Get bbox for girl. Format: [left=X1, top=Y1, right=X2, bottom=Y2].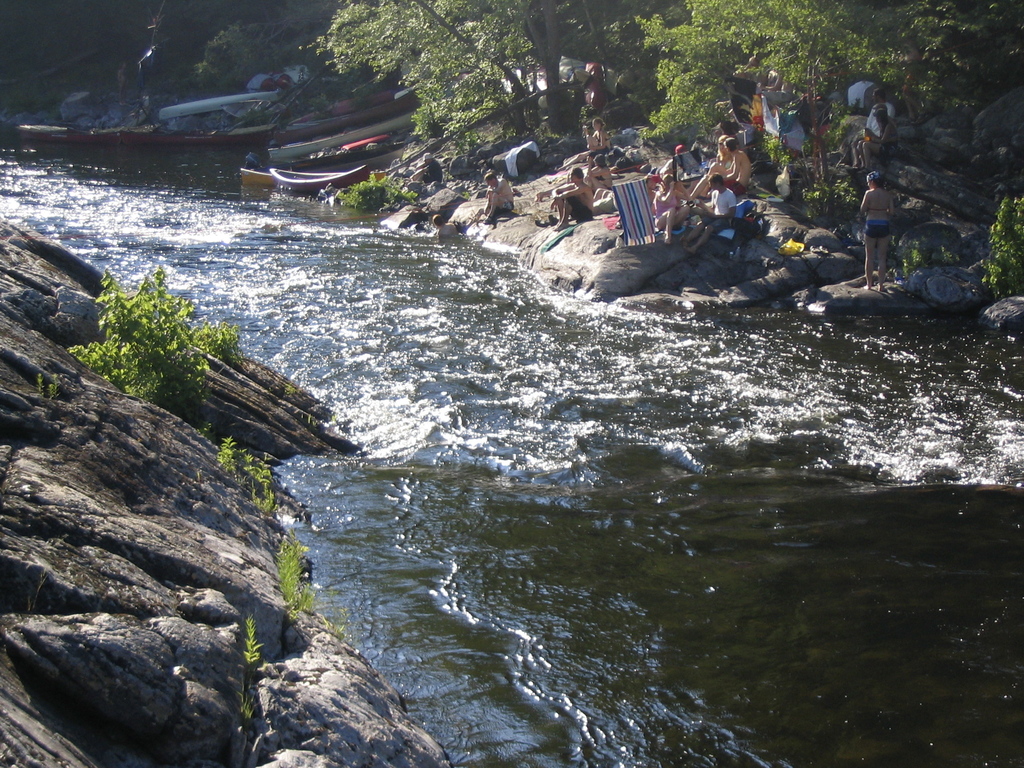
[left=583, top=149, right=613, bottom=201].
